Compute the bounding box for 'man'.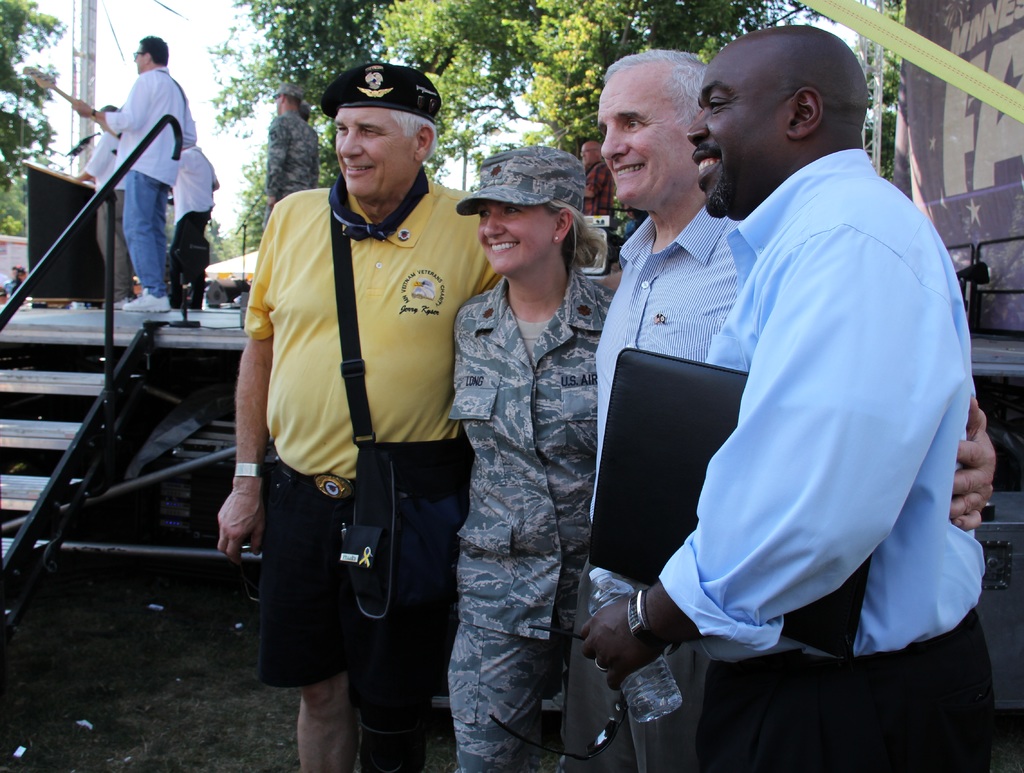
Rect(577, 23, 1000, 772).
